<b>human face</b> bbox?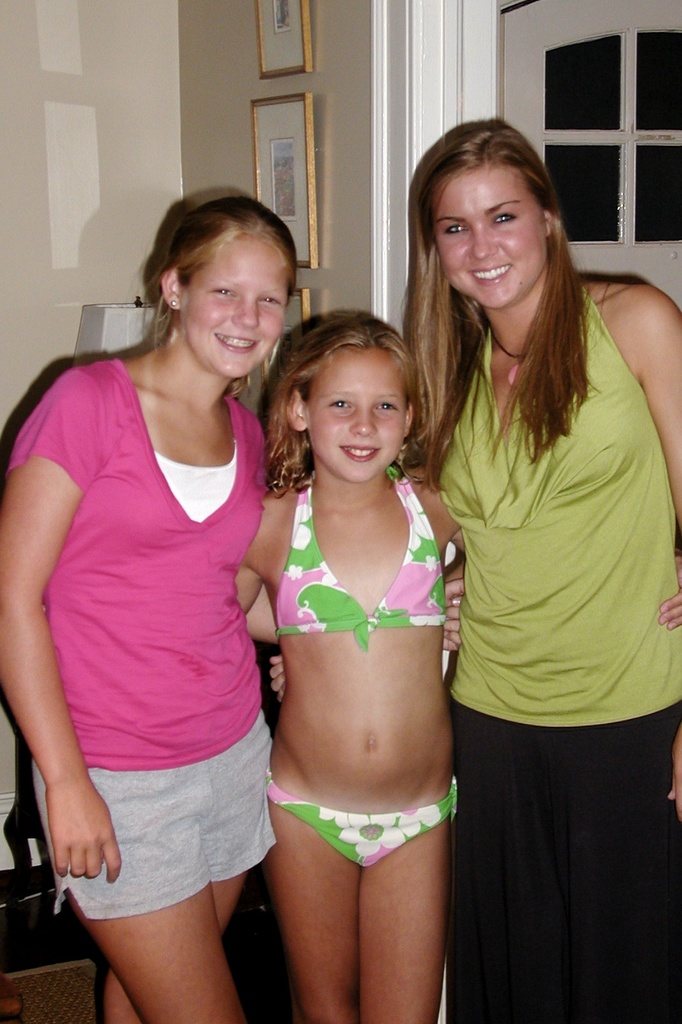
(307, 350, 407, 483)
